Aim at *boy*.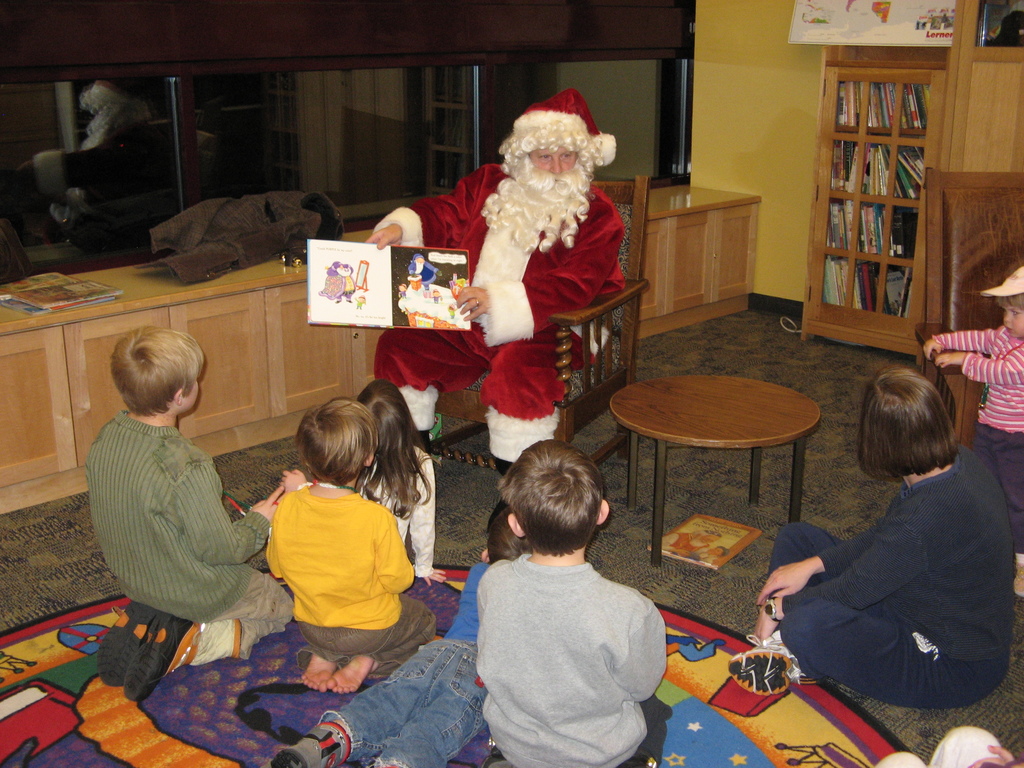
Aimed at bbox(455, 426, 680, 757).
